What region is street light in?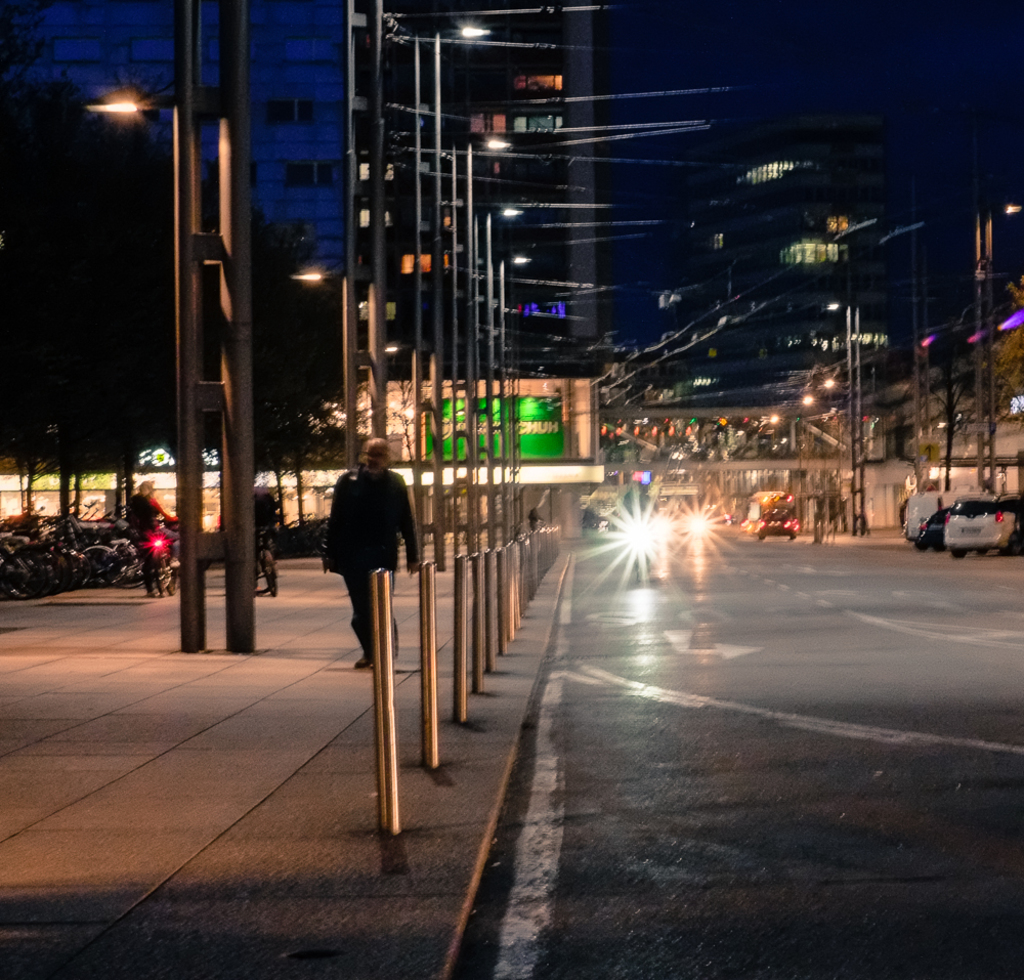
bbox(81, 0, 204, 657).
